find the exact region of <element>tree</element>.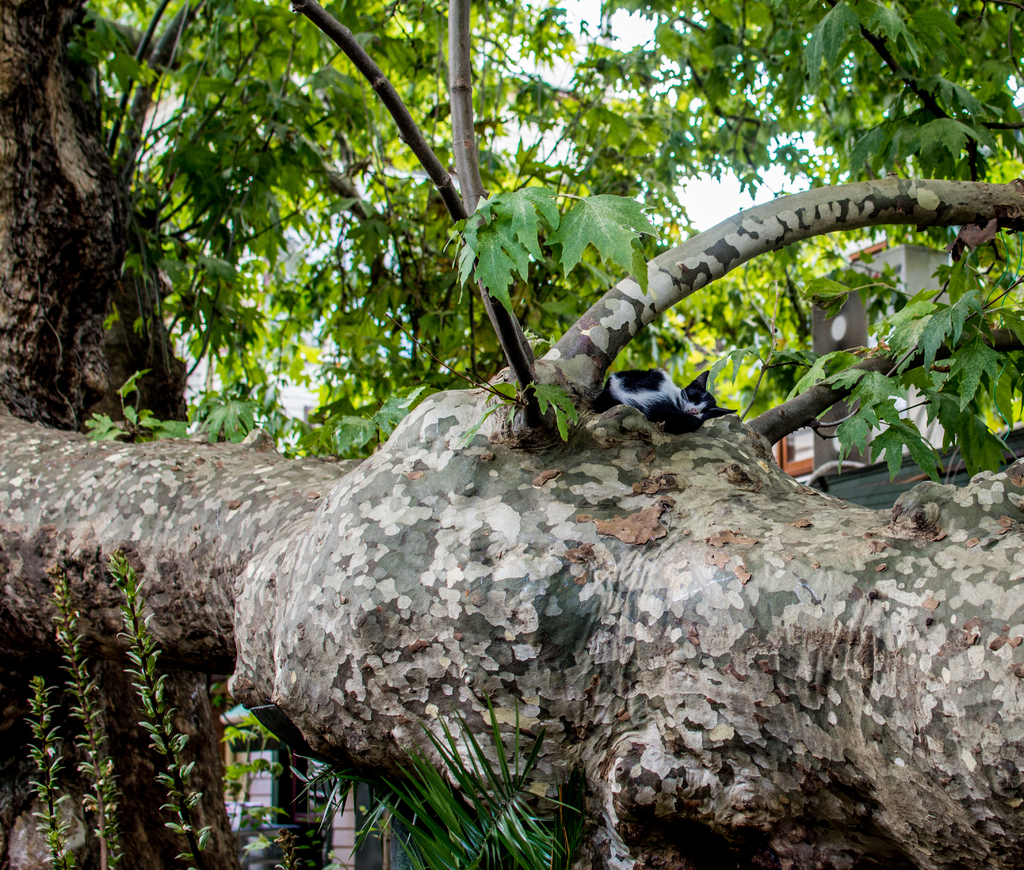
Exact region: [0,112,1023,827].
